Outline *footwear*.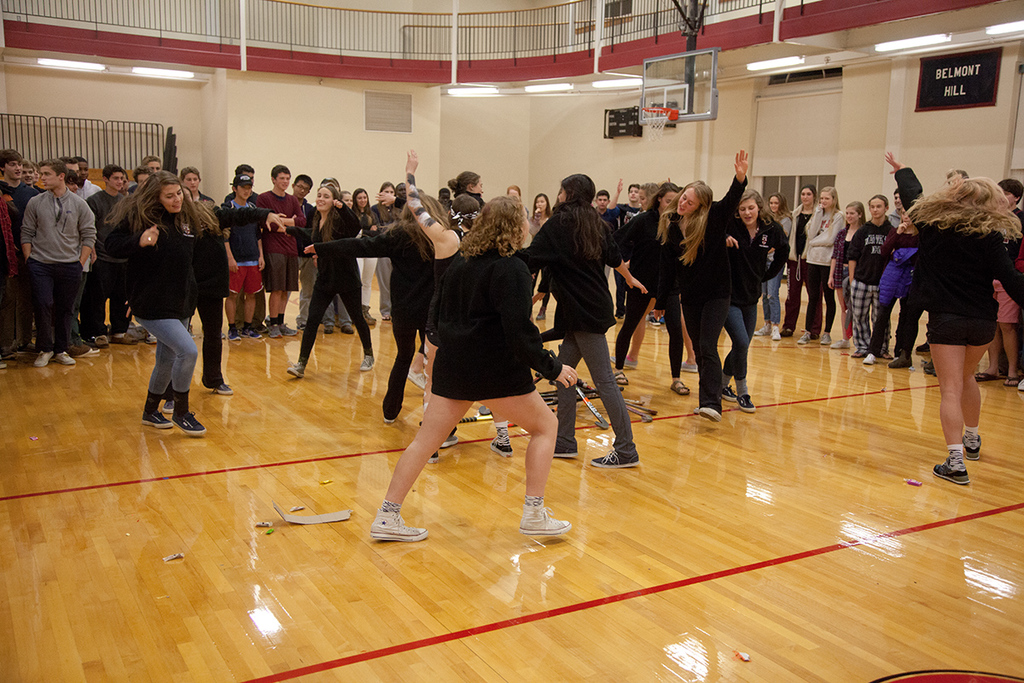
Outline: bbox=(863, 353, 873, 364).
